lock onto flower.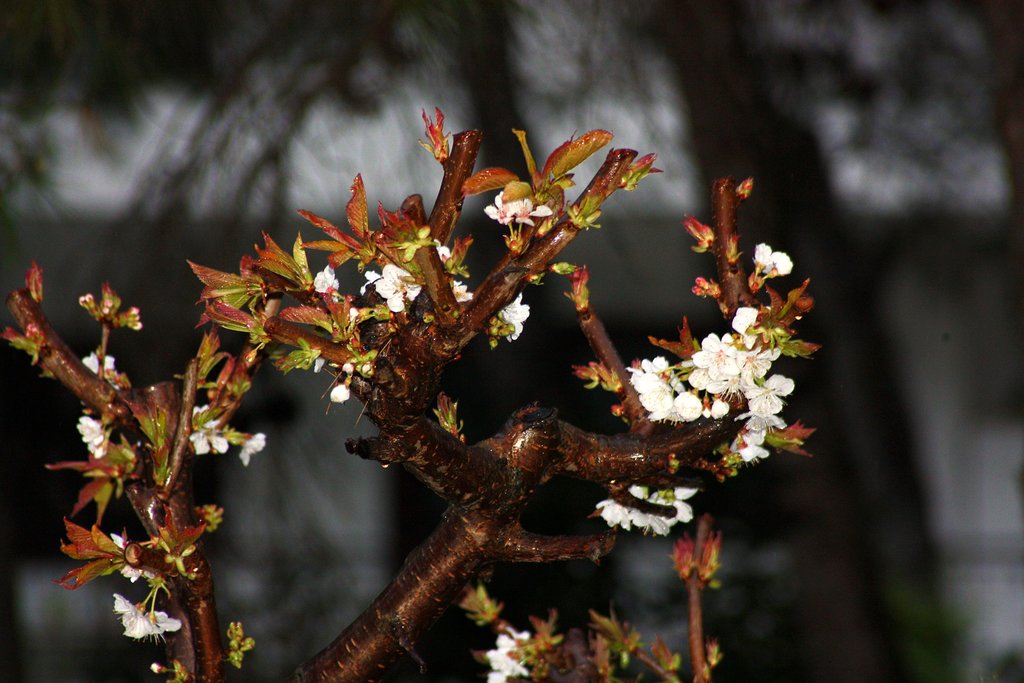
Locked: <bbox>488, 624, 529, 682</bbox>.
